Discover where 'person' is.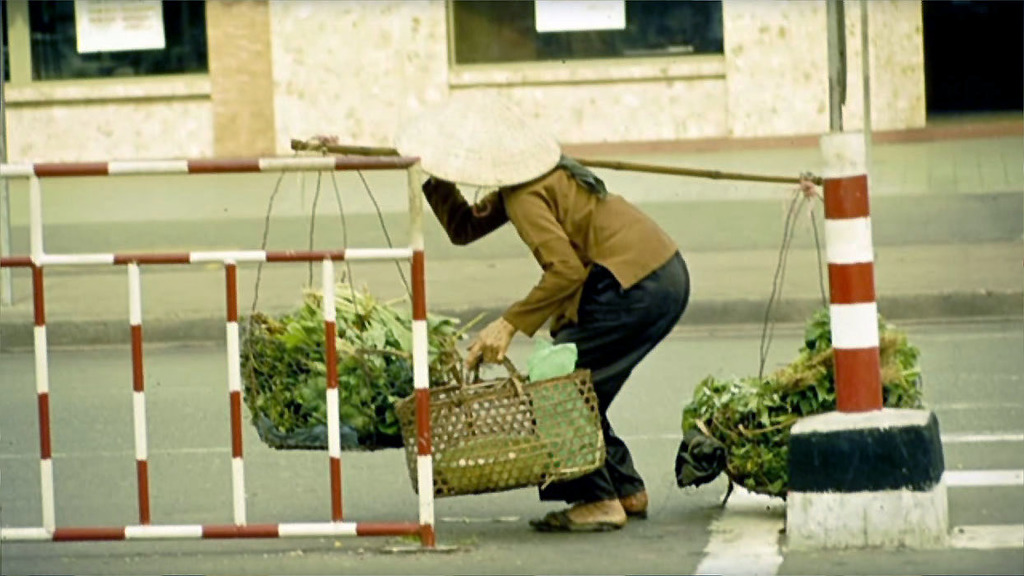
Discovered at 442/117/694/509.
